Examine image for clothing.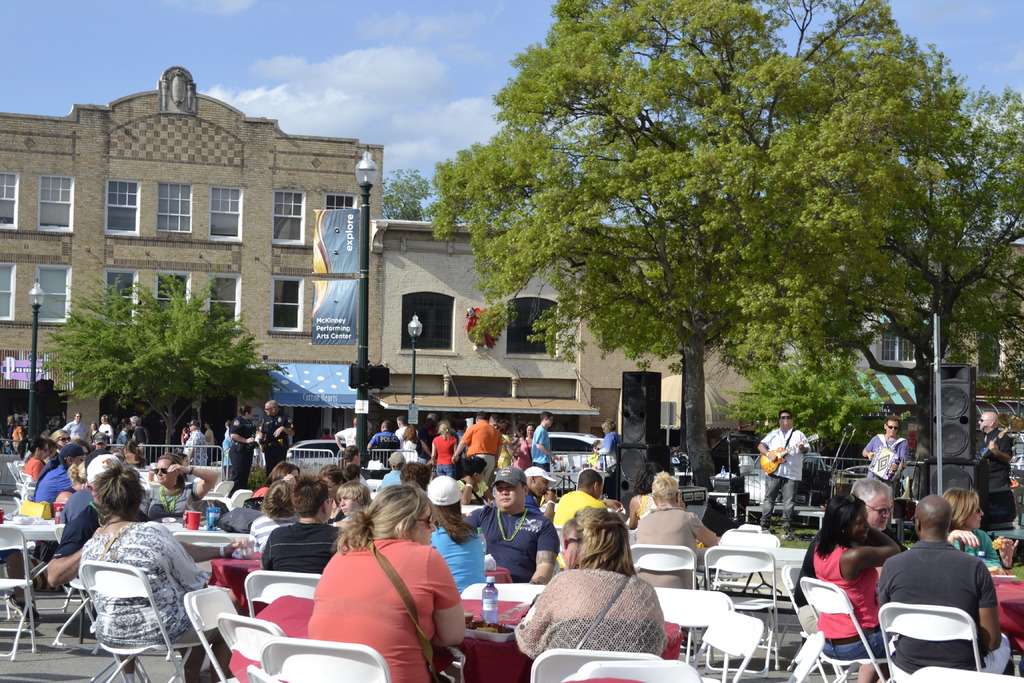
Examination result: x1=600, y1=432, x2=616, y2=492.
